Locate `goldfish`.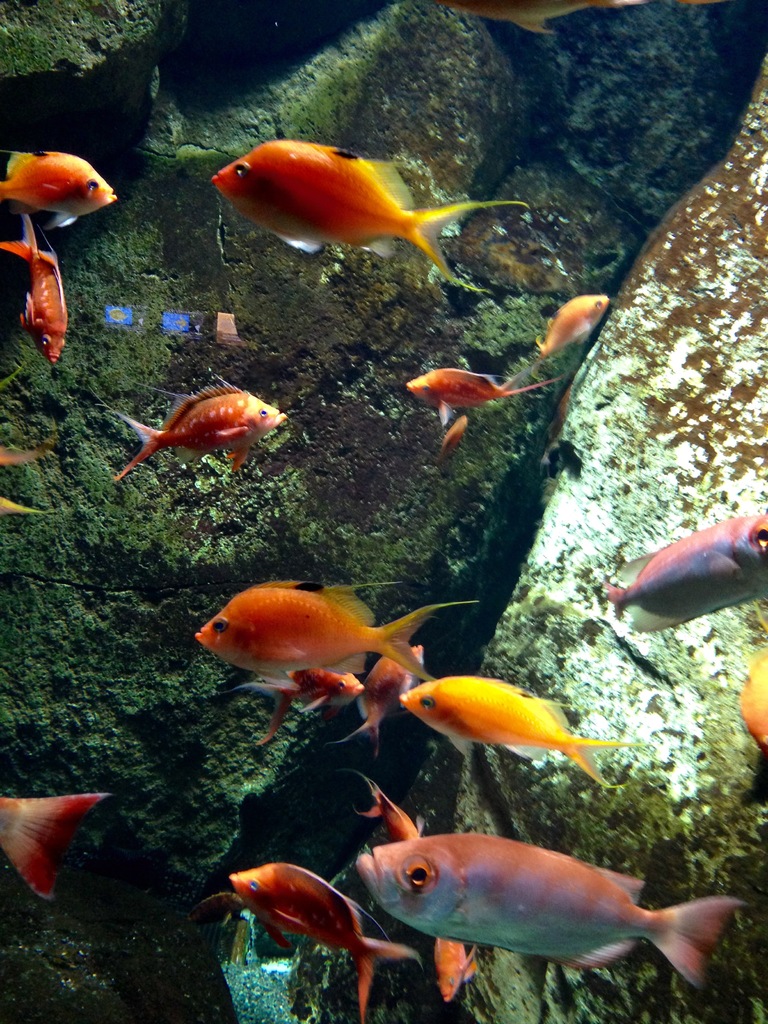
Bounding box: 229 860 413 1014.
